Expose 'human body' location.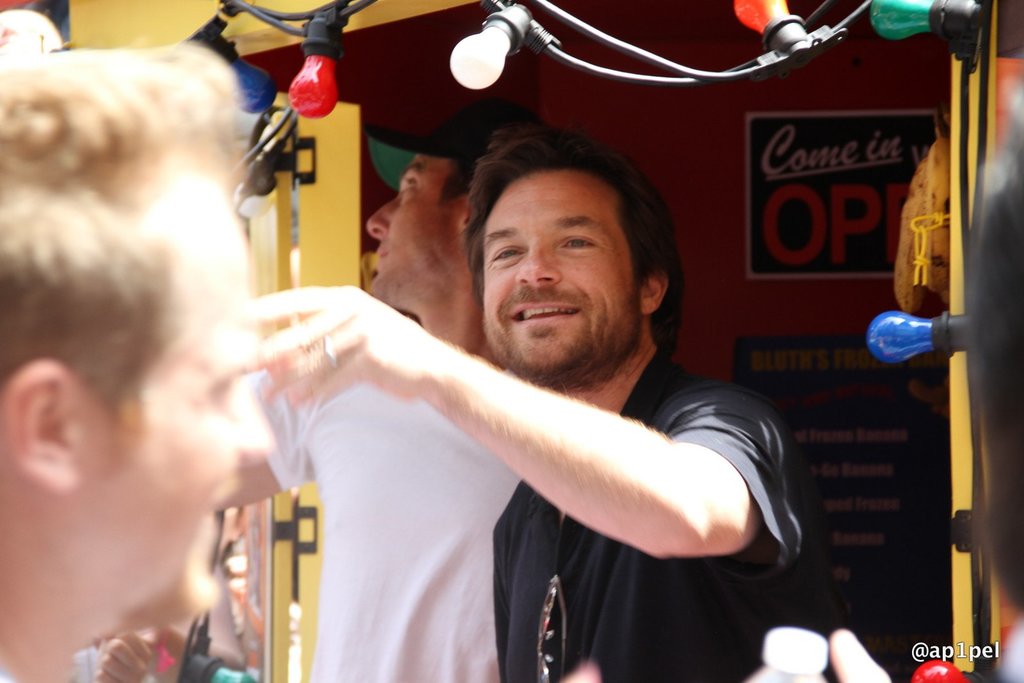
Exposed at 3, 87, 301, 680.
